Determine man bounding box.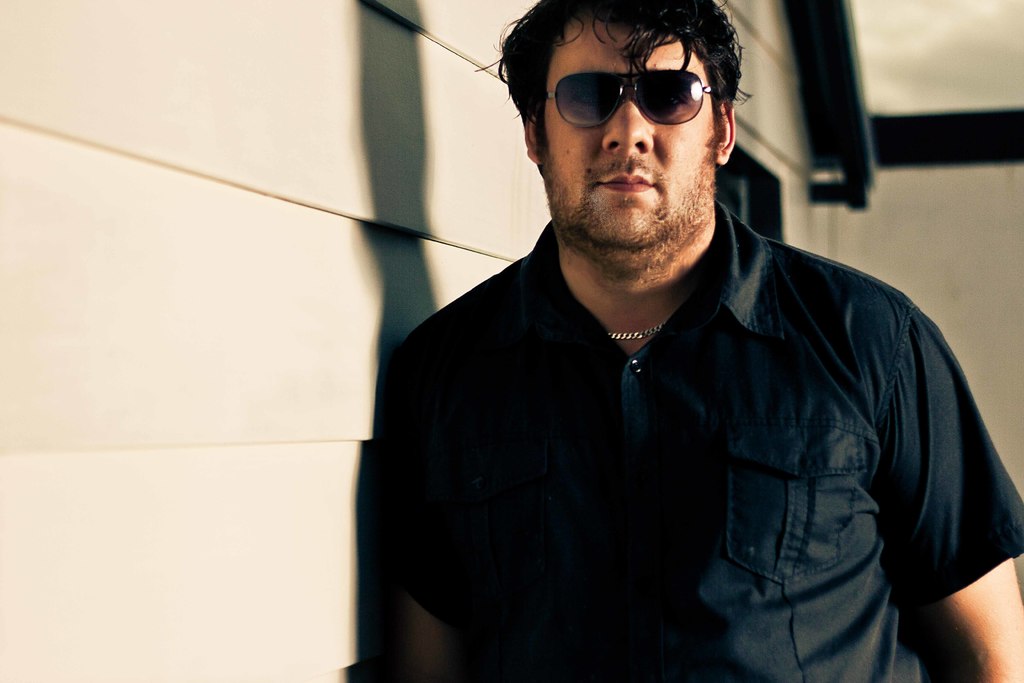
Determined: [374, 0, 1023, 682].
